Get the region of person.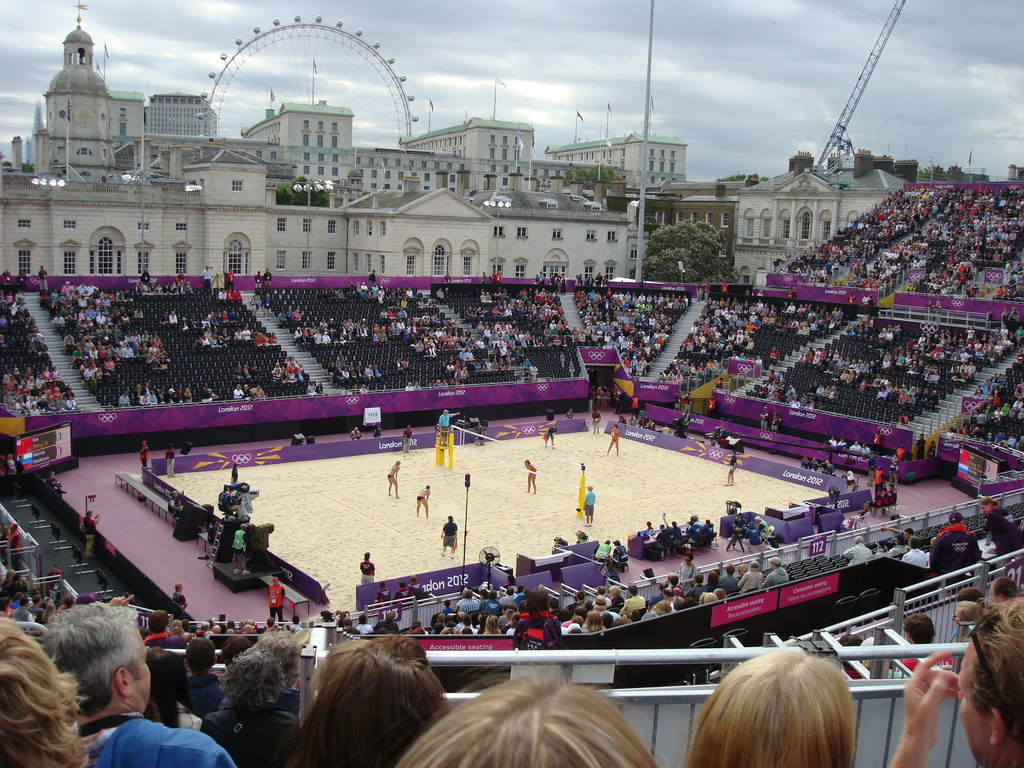
BBox(719, 424, 728, 438).
